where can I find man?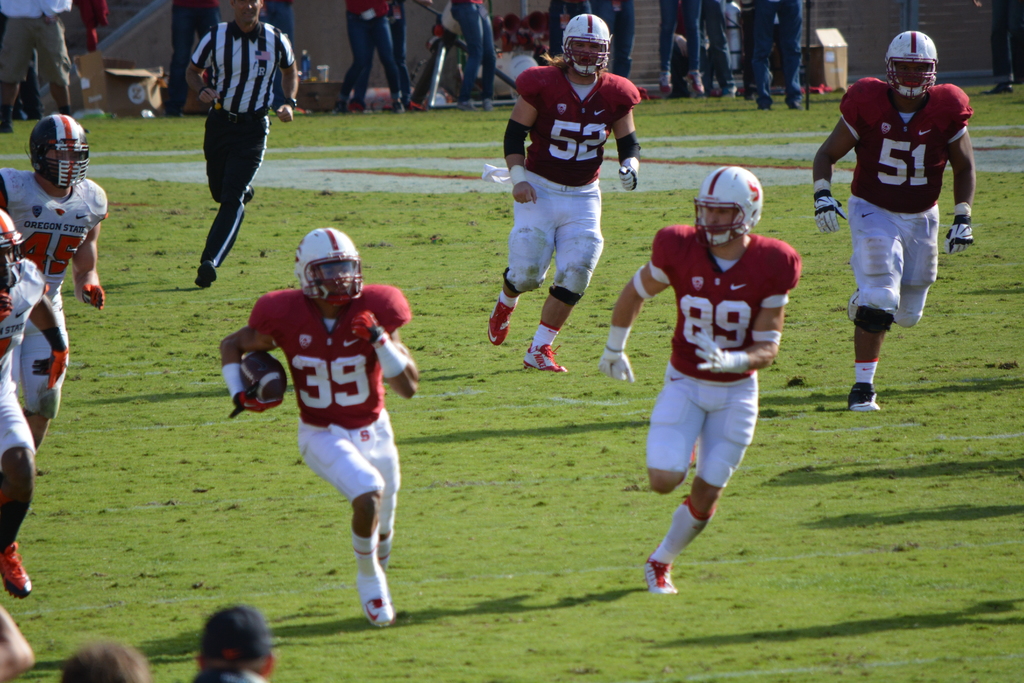
You can find it at <bbox>353, 0, 417, 109</bbox>.
